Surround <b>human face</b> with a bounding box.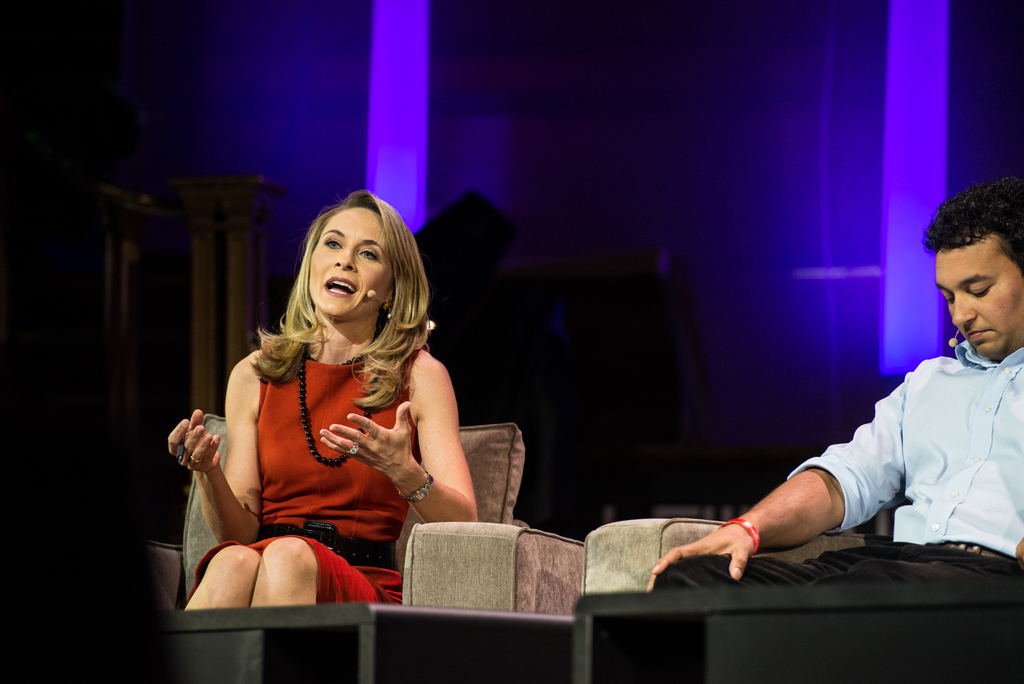
925/229/1023/359.
